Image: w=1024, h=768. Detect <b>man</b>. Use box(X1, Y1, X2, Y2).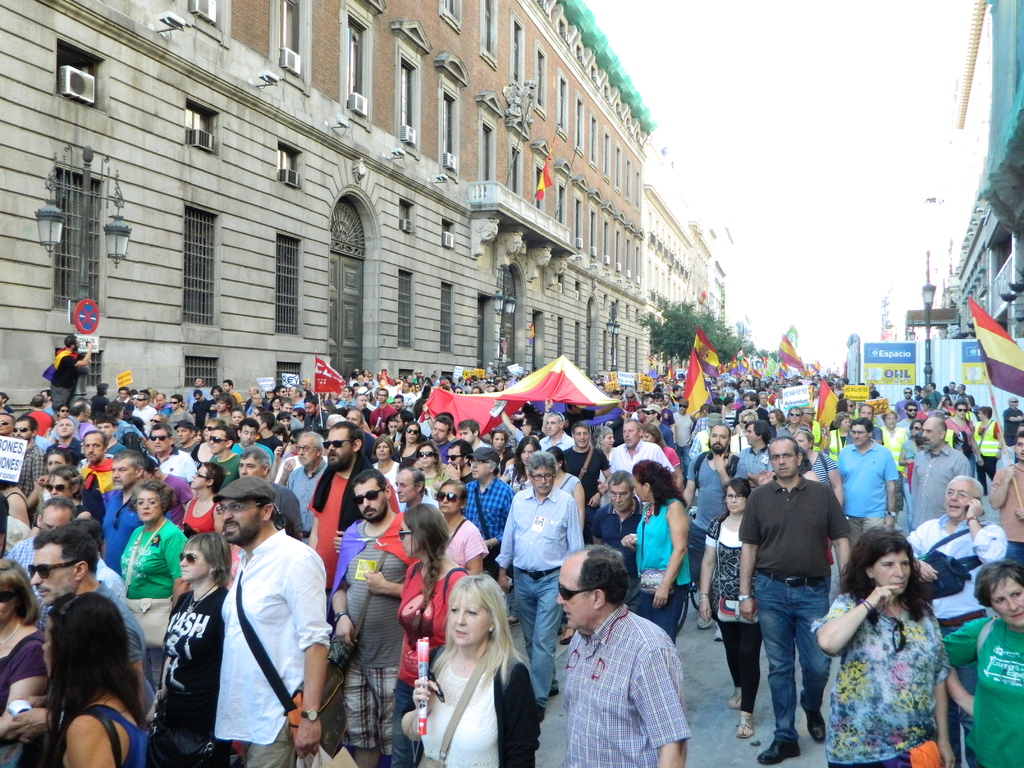
box(493, 451, 585, 717).
